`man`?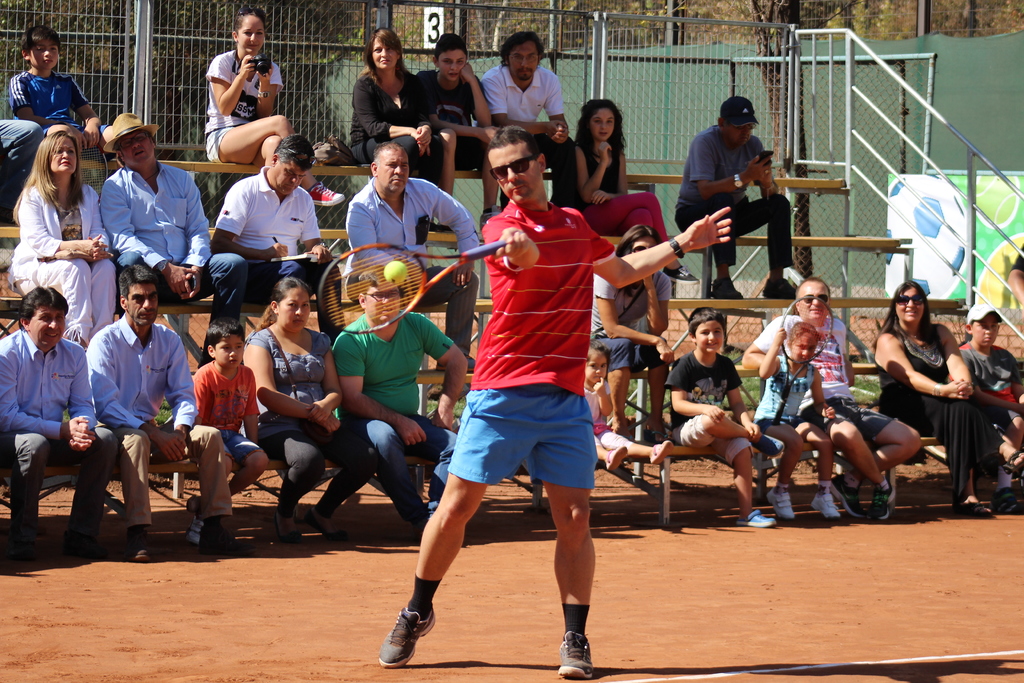
[347,137,492,328]
